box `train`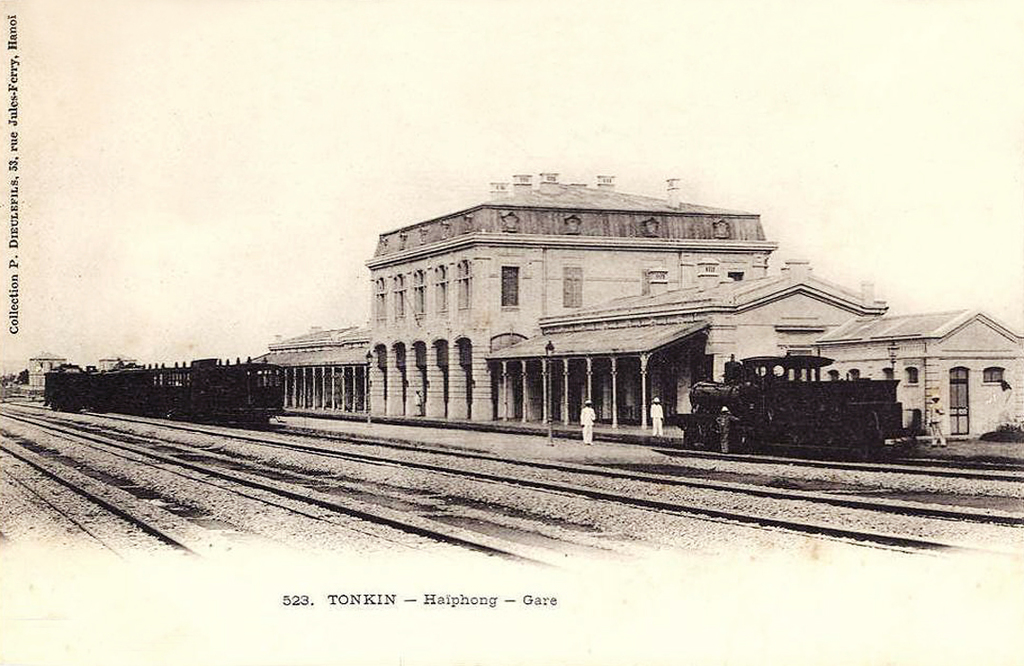
bbox=(44, 354, 286, 423)
